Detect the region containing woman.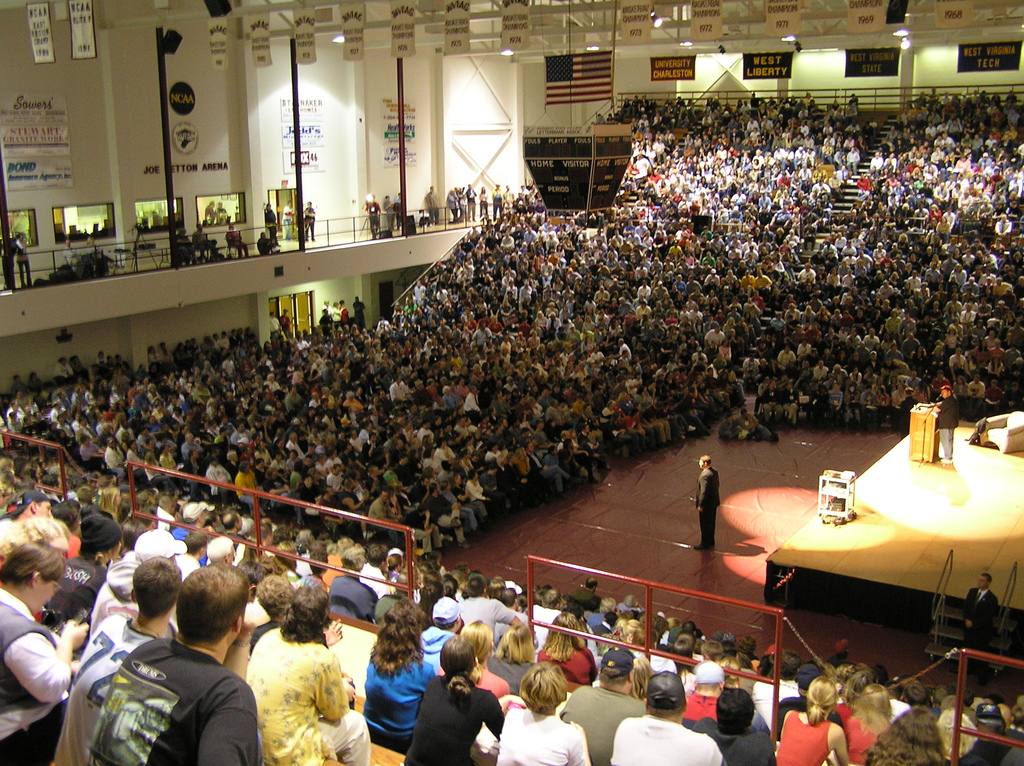
bbox=[833, 667, 875, 732].
